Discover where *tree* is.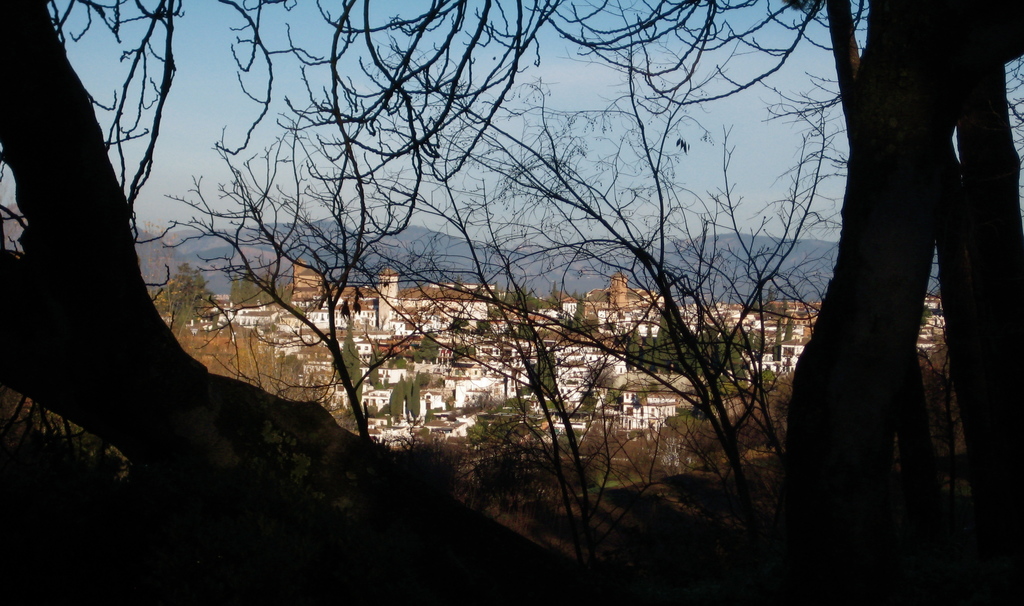
Discovered at (x1=340, y1=334, x2=360, y2=400).
